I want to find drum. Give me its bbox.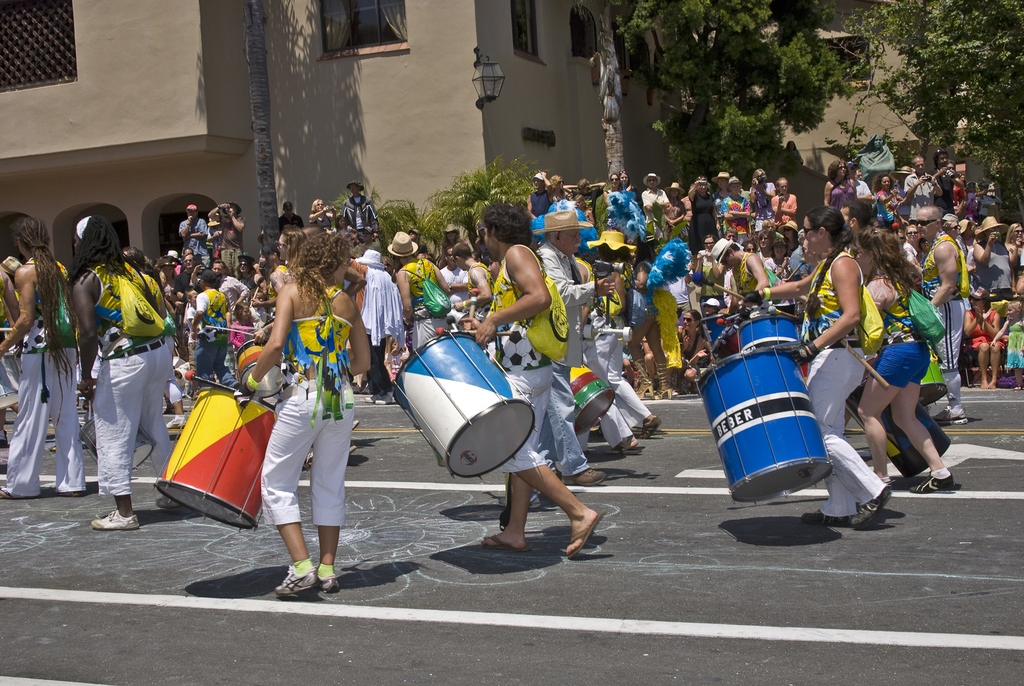
l=234, t=341, r=282, b=398.
